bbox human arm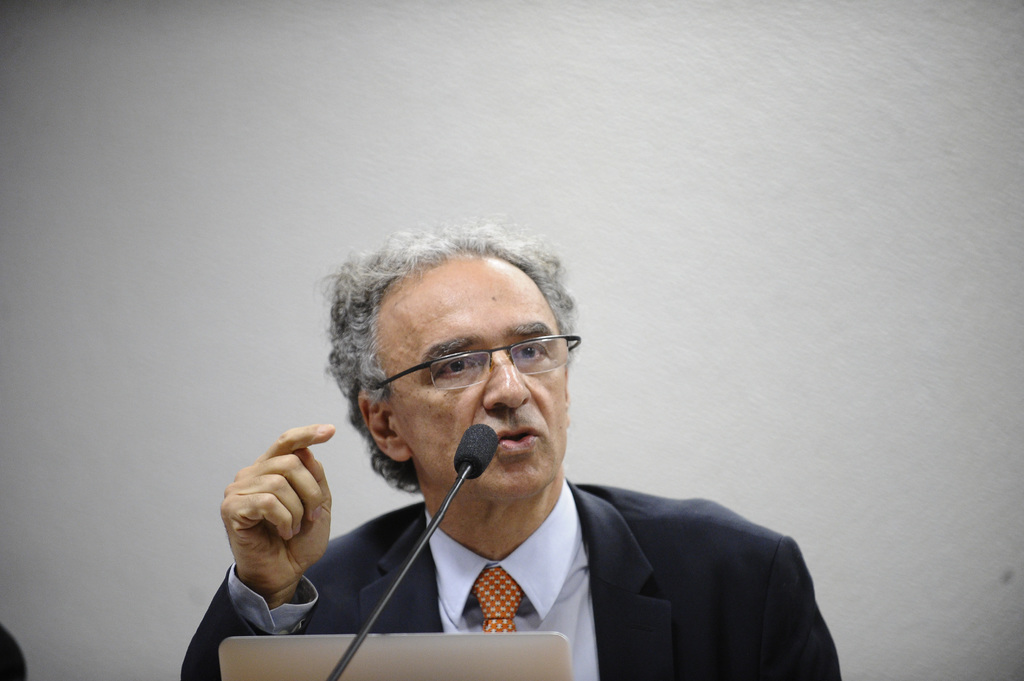
(196,442,351,656)
